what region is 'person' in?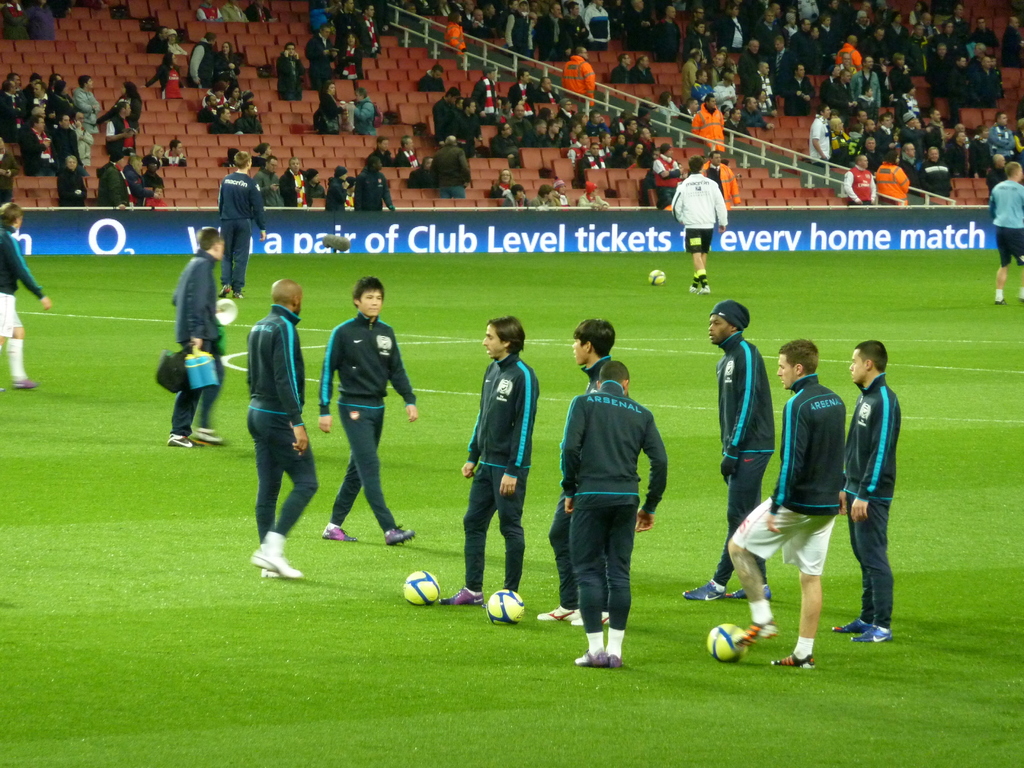
select_region(688, 94, 729, 168).
